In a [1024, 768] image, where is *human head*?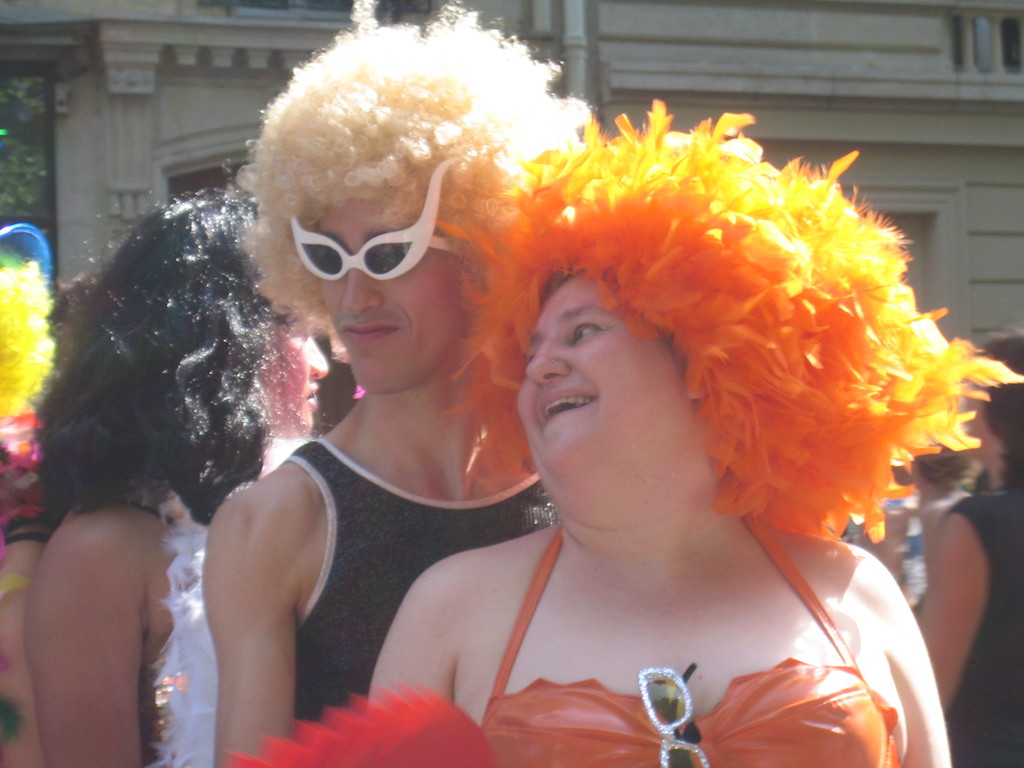
[left=316, top=166, right=473, bottom=397].
